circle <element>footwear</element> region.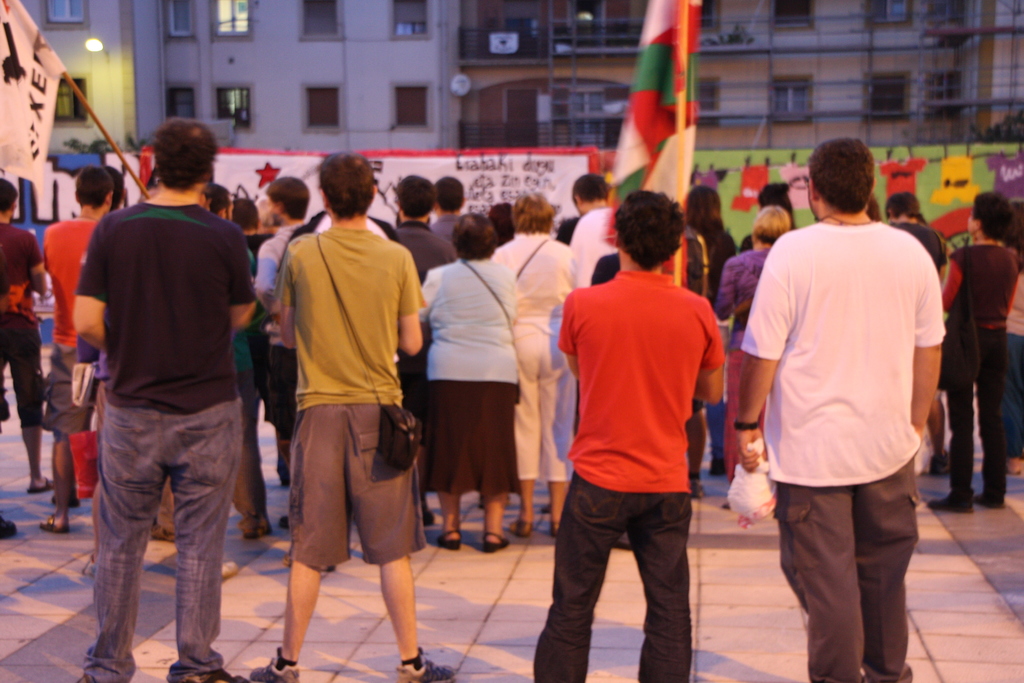
Region: Rect(150, 523, 172, 543).
